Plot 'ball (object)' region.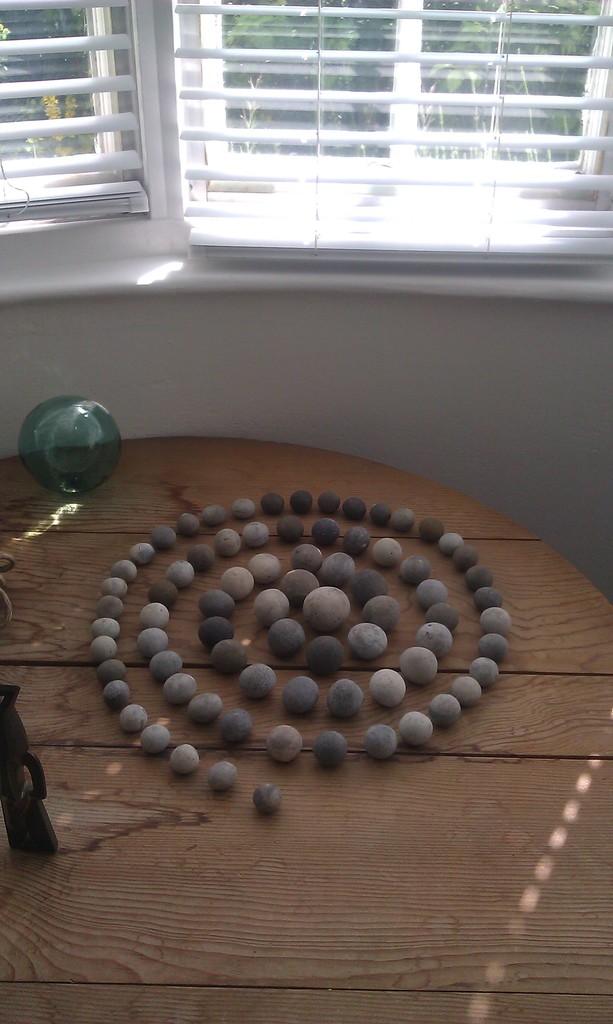
Plotted at left=463, top=567, right=495, bottom=592.
